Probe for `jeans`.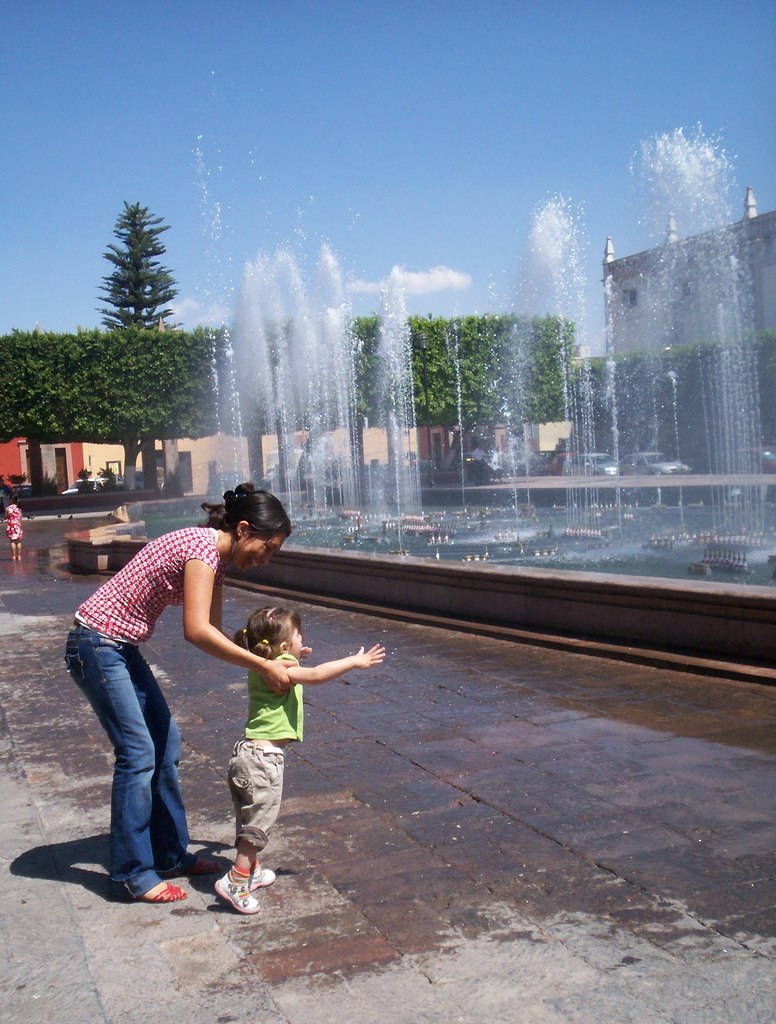
Probe result: (left=72, top=646, right=198, bottom=907).
